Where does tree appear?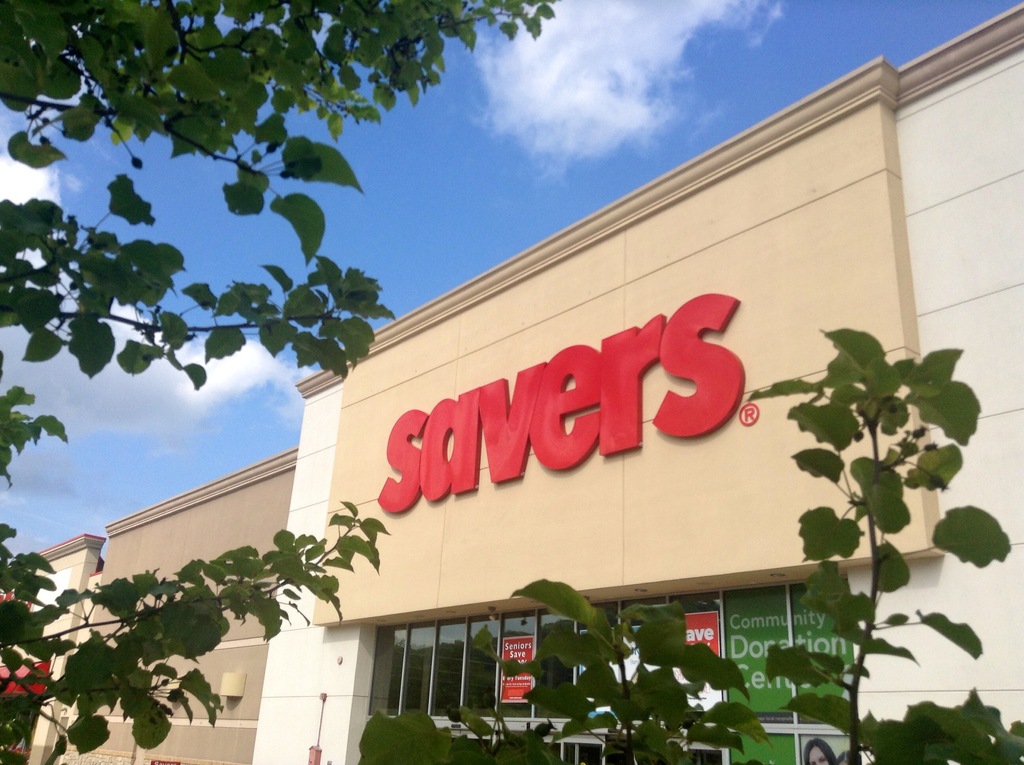
Appears at region(0, 0, 551, 764).
